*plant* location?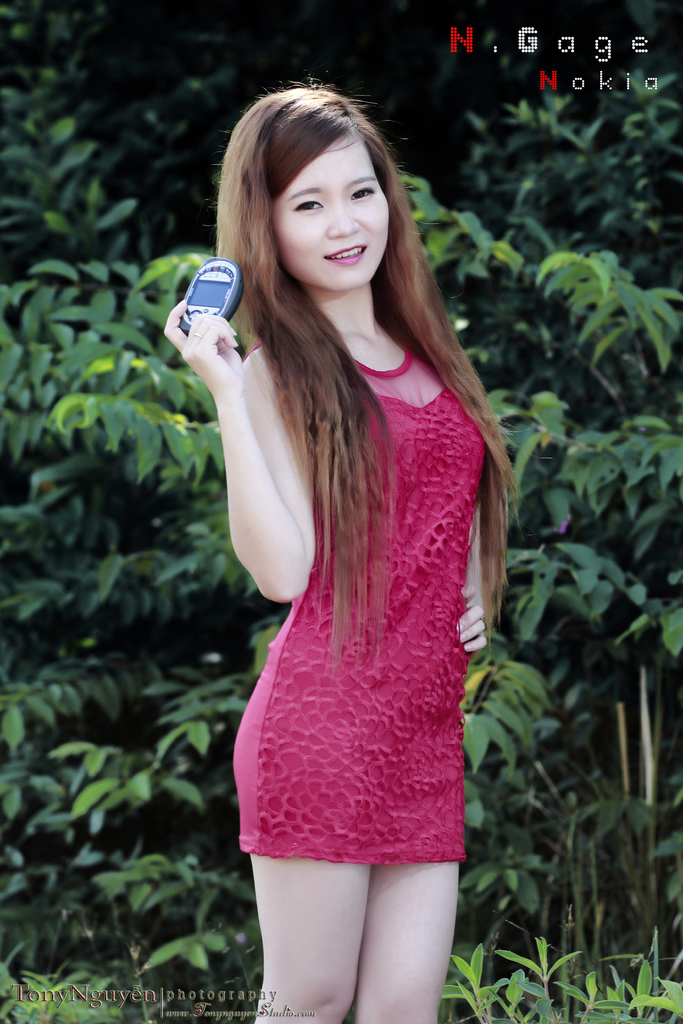
crop(421, 928, 682, 1023)
